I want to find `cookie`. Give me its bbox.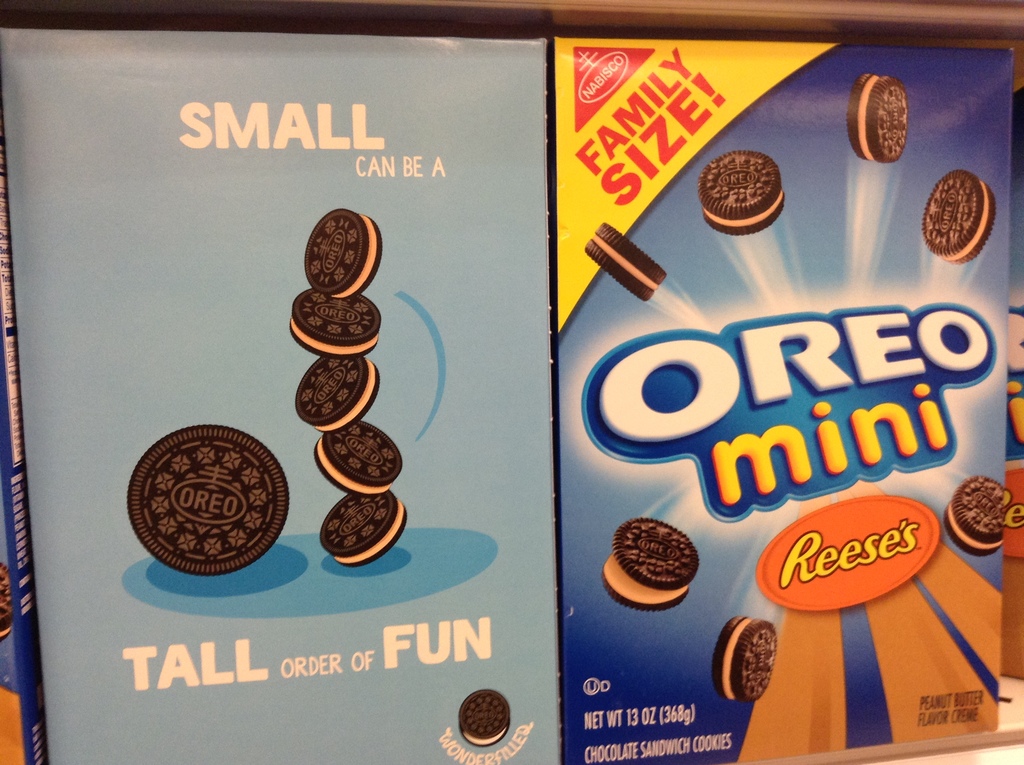
[left=697, top=150, right=787, bottom=234].
